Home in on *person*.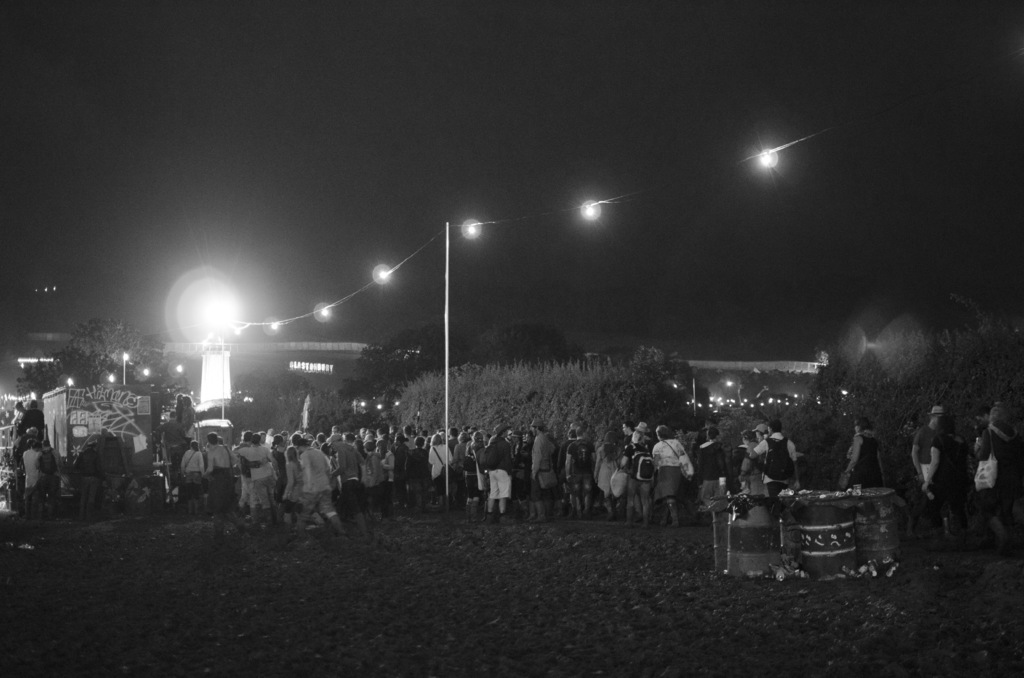
Homed in at <region>424, 435, 457, 482</region>.
